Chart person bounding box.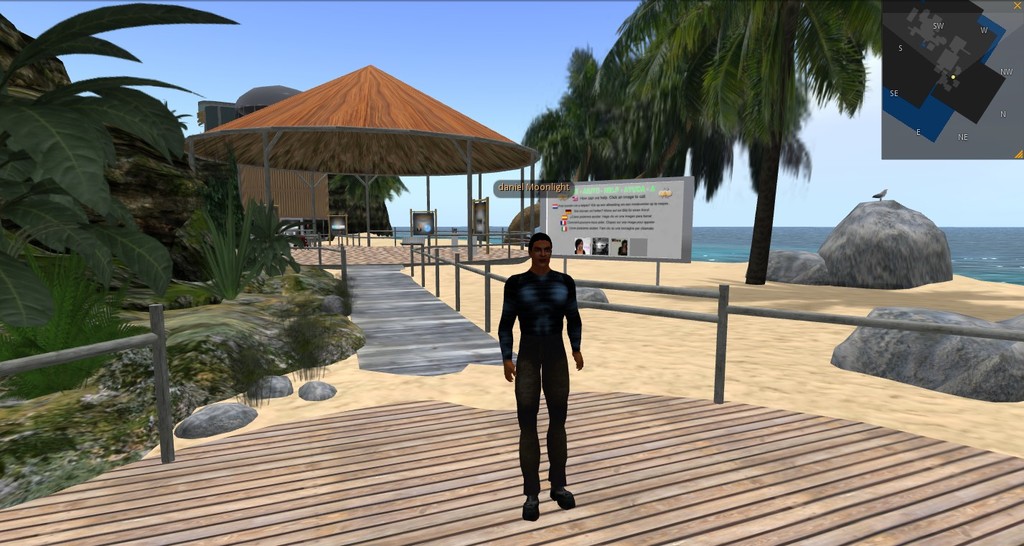
Charted: [501,215,583,517].
